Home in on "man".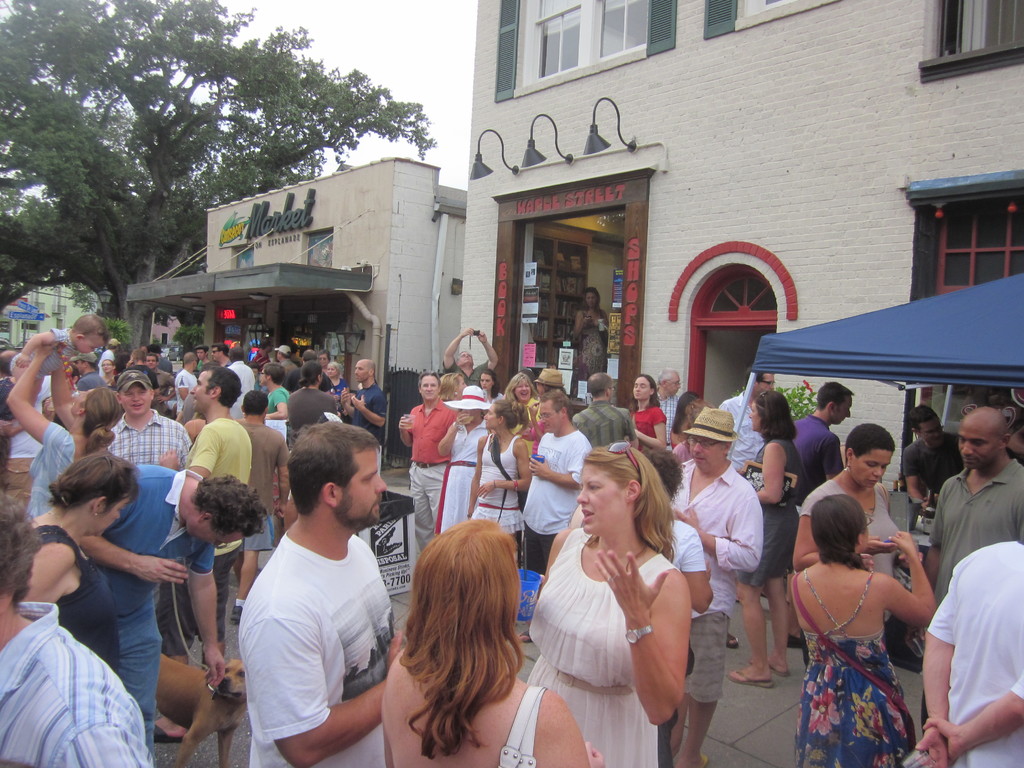
Homed in at 520 390 597 640.
